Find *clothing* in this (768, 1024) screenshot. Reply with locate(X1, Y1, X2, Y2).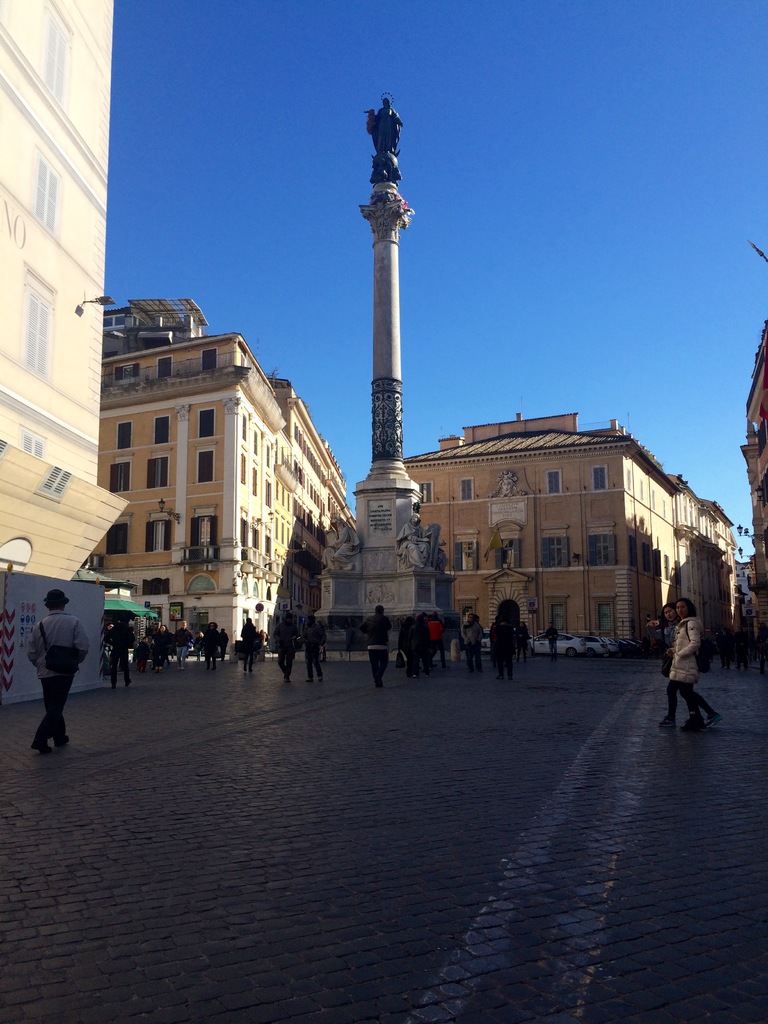
locate(662, 608, 689, 689).
